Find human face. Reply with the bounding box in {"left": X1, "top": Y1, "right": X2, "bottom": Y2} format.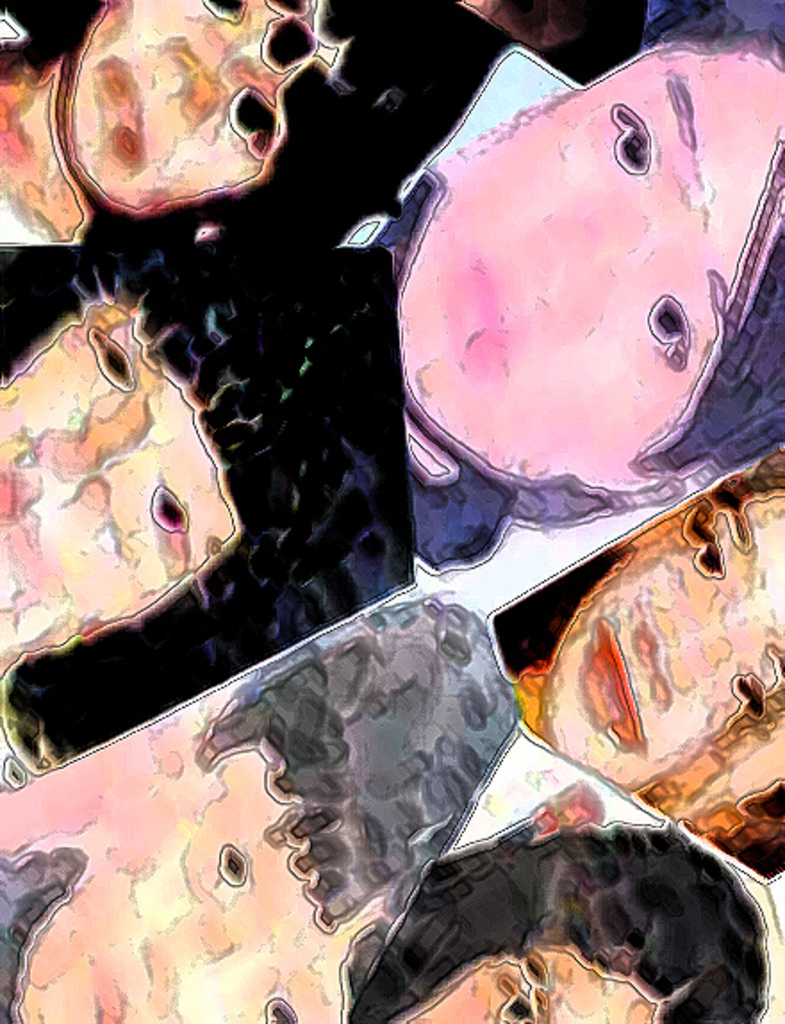
{"left": 14, "top": 739, "right": 343, "bottom": 1022}.
